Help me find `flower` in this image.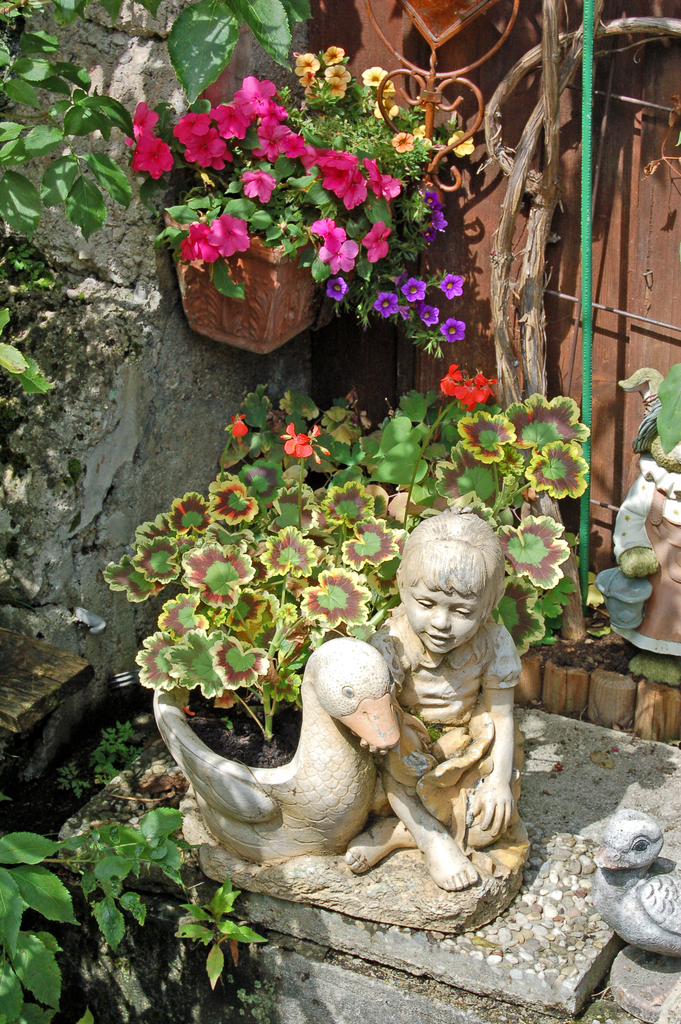
Found it: [x1=325, y1=239, x2=364, y2=276].
